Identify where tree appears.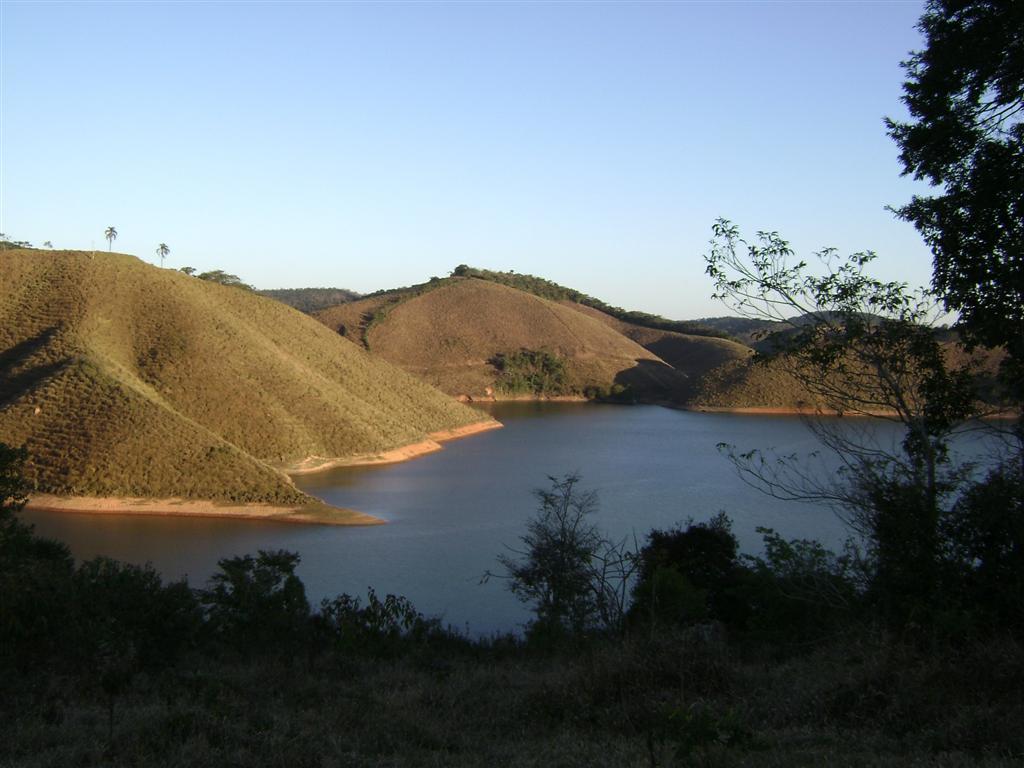
Appears at x1=889, y1=1, x2=1012, y2=370.
